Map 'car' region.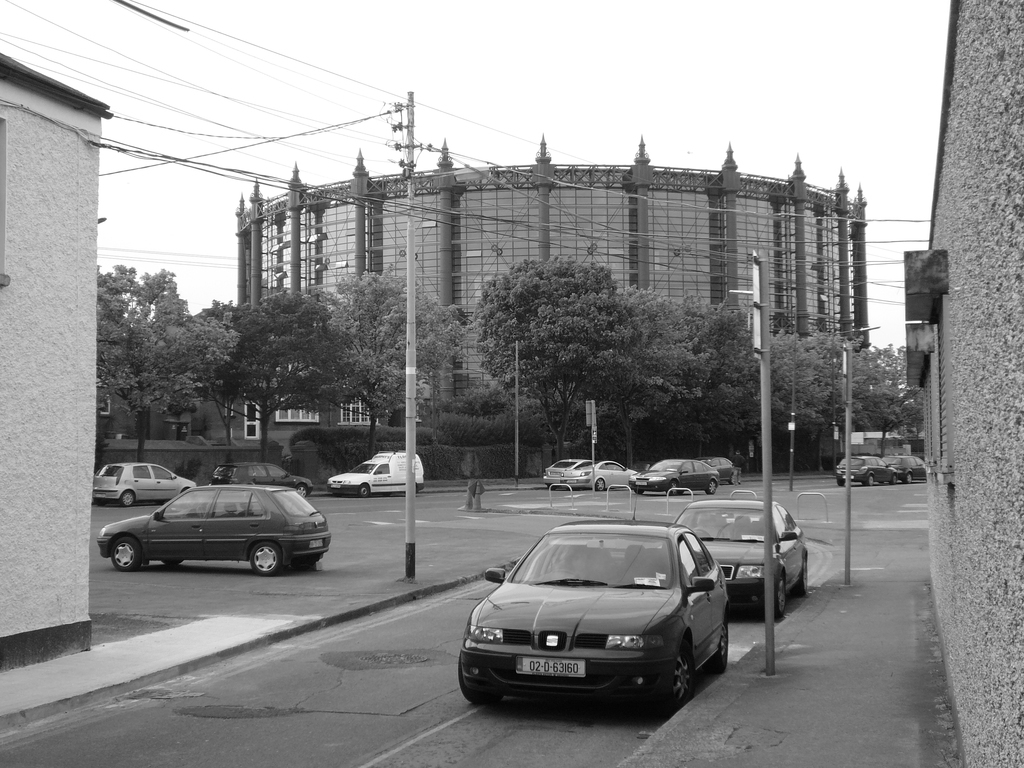
Mapped to {"x1": 447, "y1": 522, "x2": 730, "y2": 725}.
